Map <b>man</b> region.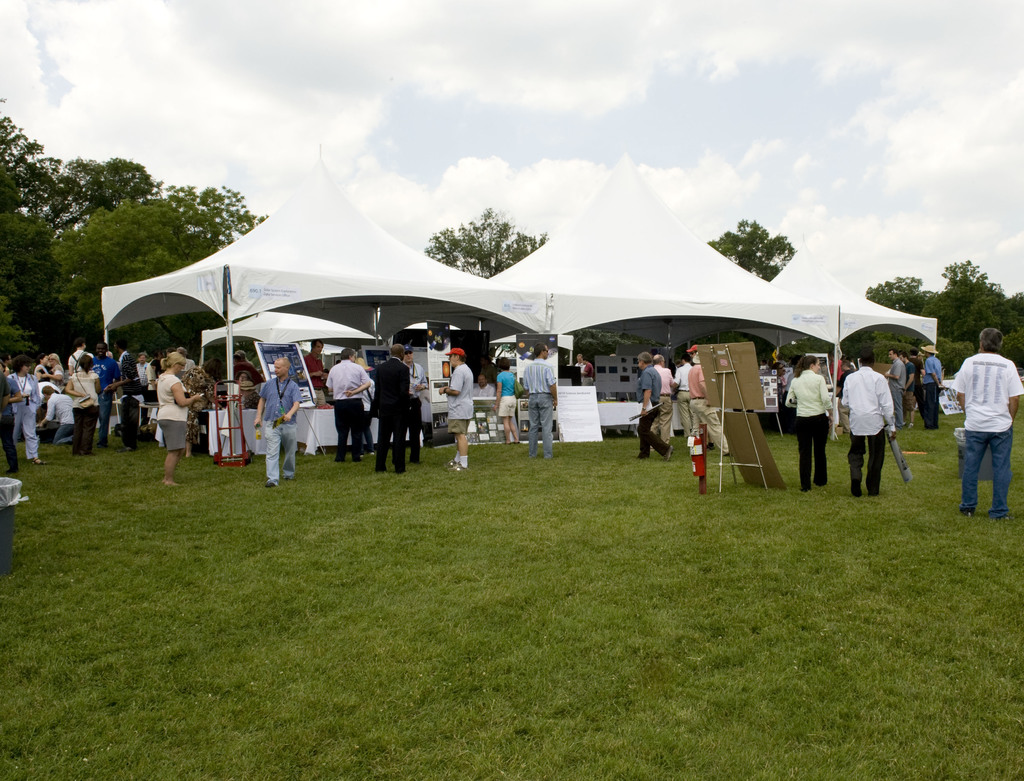
Mapped to x1=580, y1=360, x2=593, y2=386.
